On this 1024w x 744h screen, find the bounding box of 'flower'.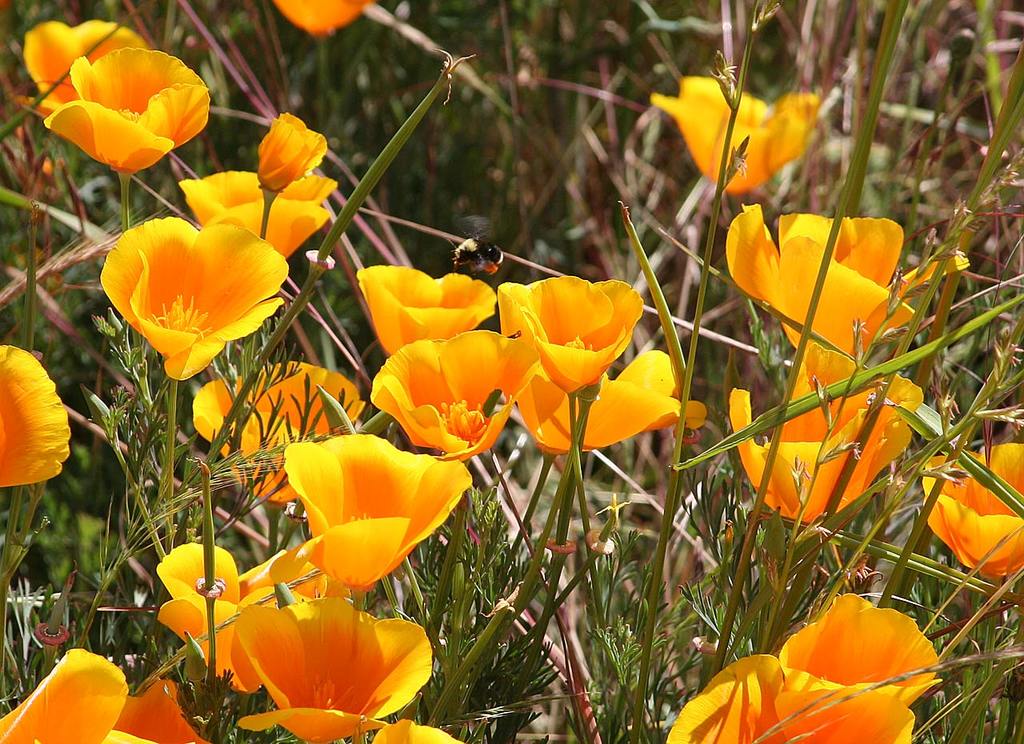
Bounding box: (left=359, top=260, right=499, bottom=355).
